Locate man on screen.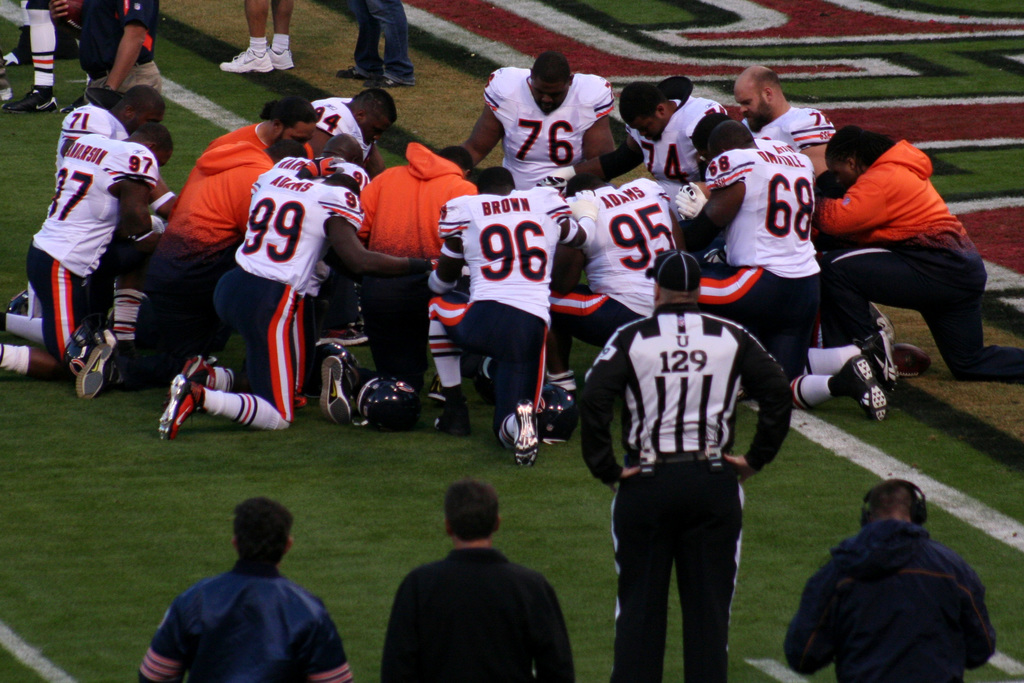
On screen at 461:47:624:197.
